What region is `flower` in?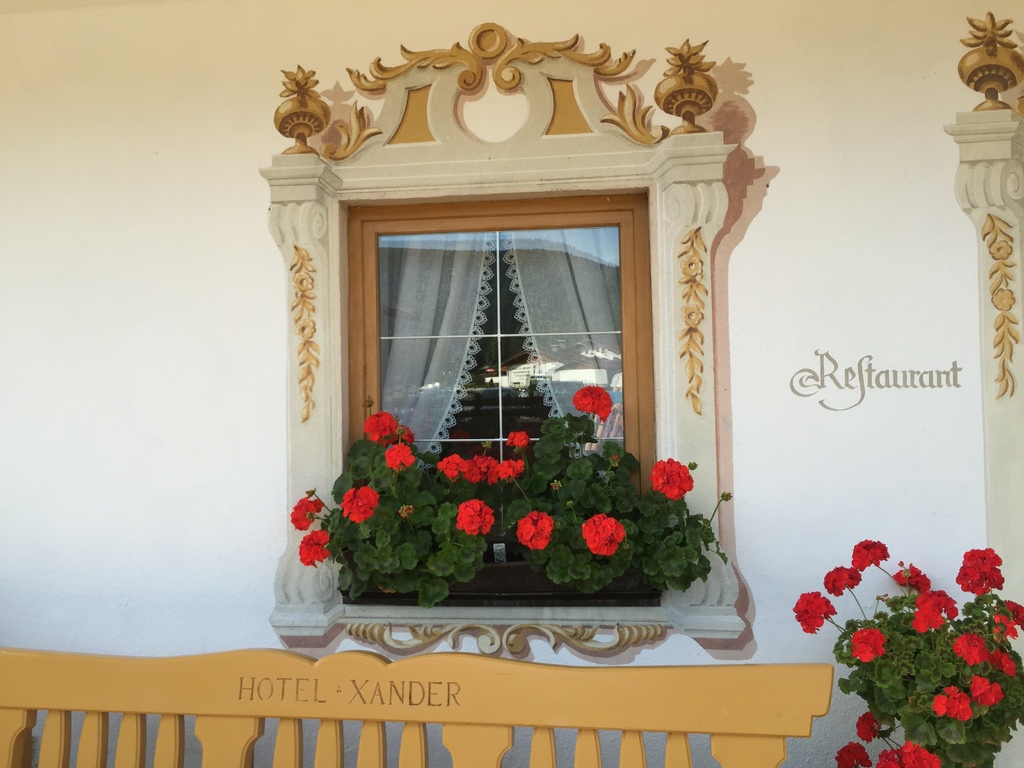
bbox=(913, 588, 960, 630).
